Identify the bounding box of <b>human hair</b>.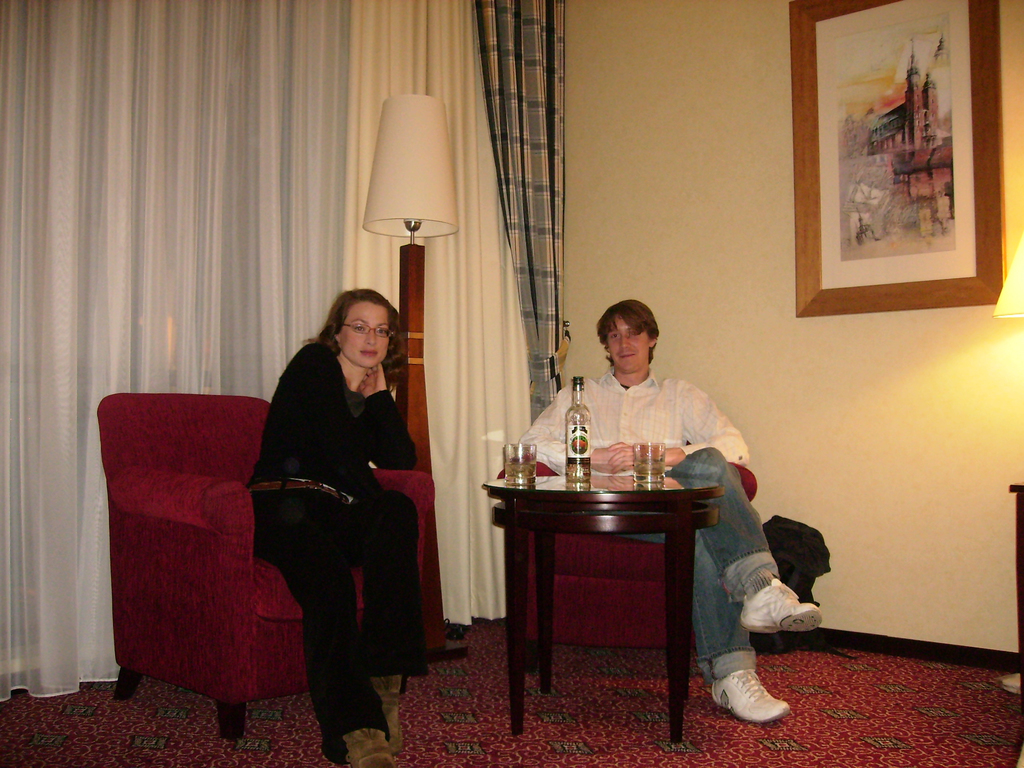
(x1=312, y1=290, x2=395, y2=390).
